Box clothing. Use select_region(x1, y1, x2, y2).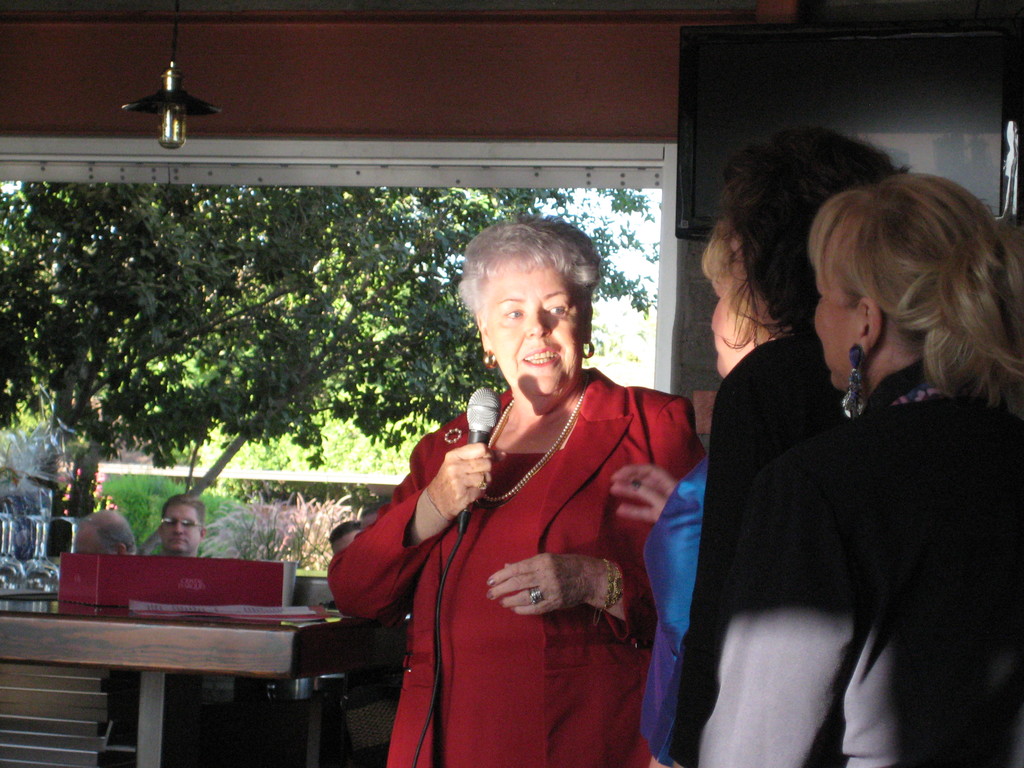
select_region(696, 360, 1023, 767).
